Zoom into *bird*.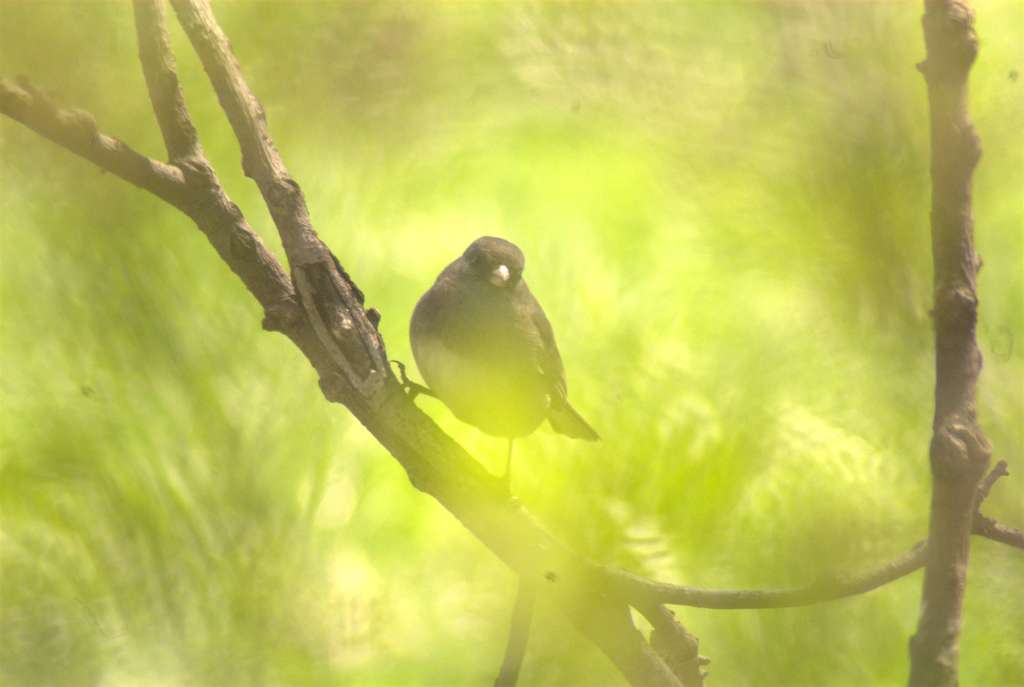
Zoom target: bbox(399, 232, 595, 455).
